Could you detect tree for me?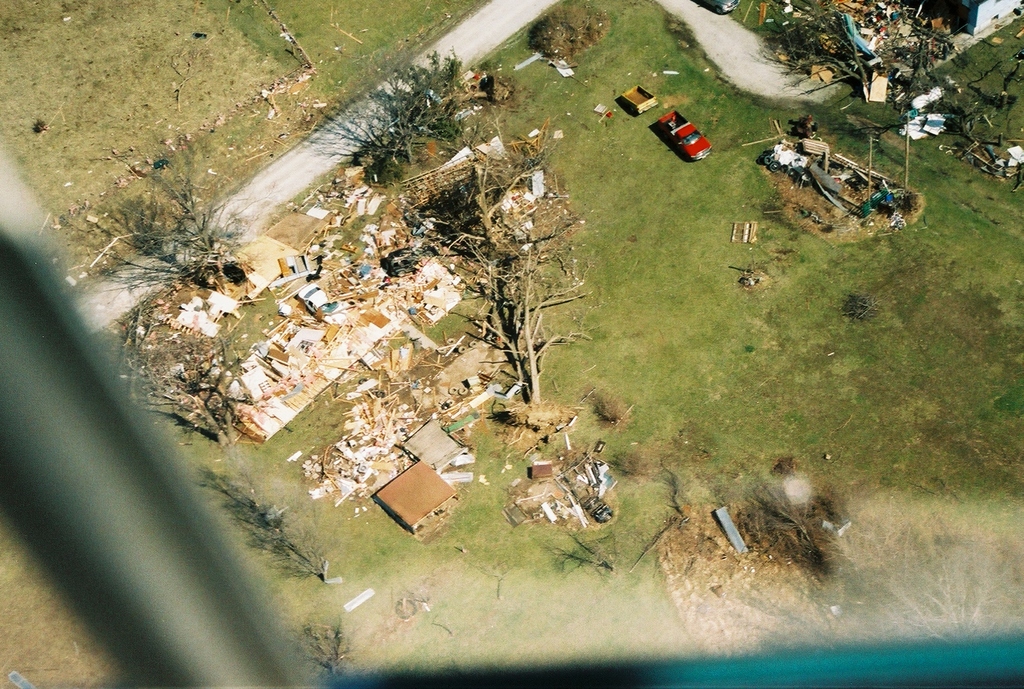
Detection result: bbox(89, 176, 278, 300).
